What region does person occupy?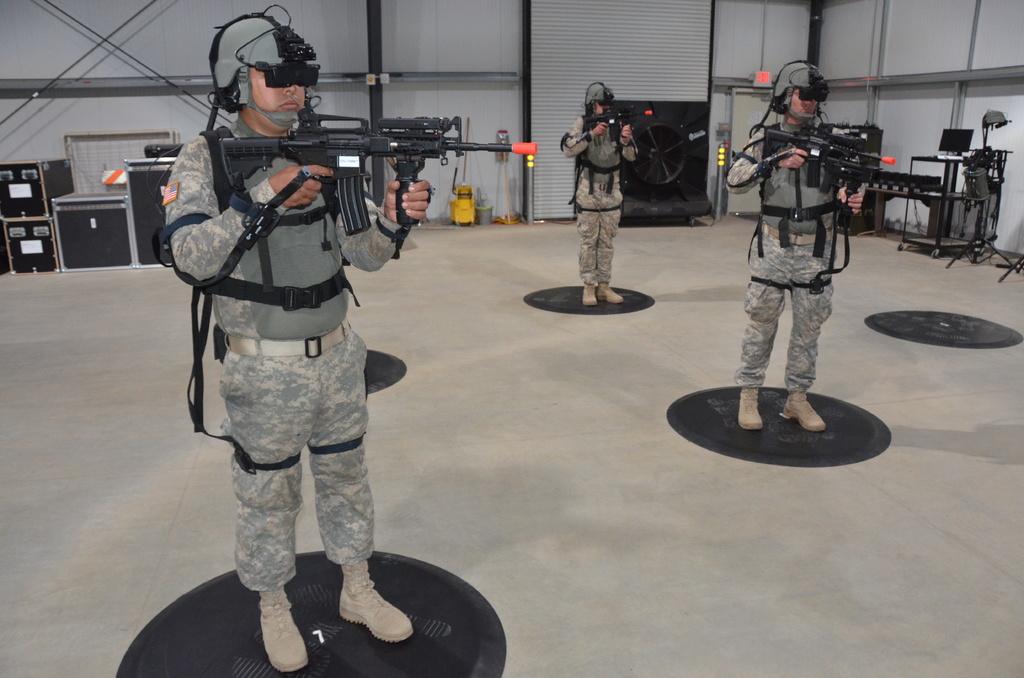
bbox(559, 85, 636, 304).
